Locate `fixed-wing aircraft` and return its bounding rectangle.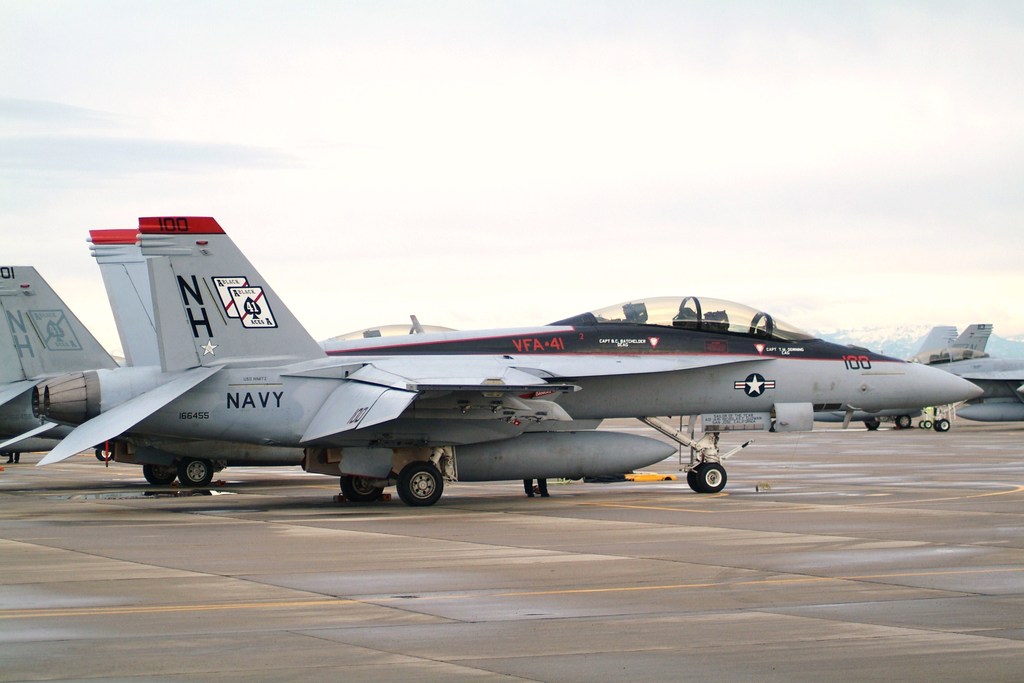
l=0, t=231, r=465, b=493.
